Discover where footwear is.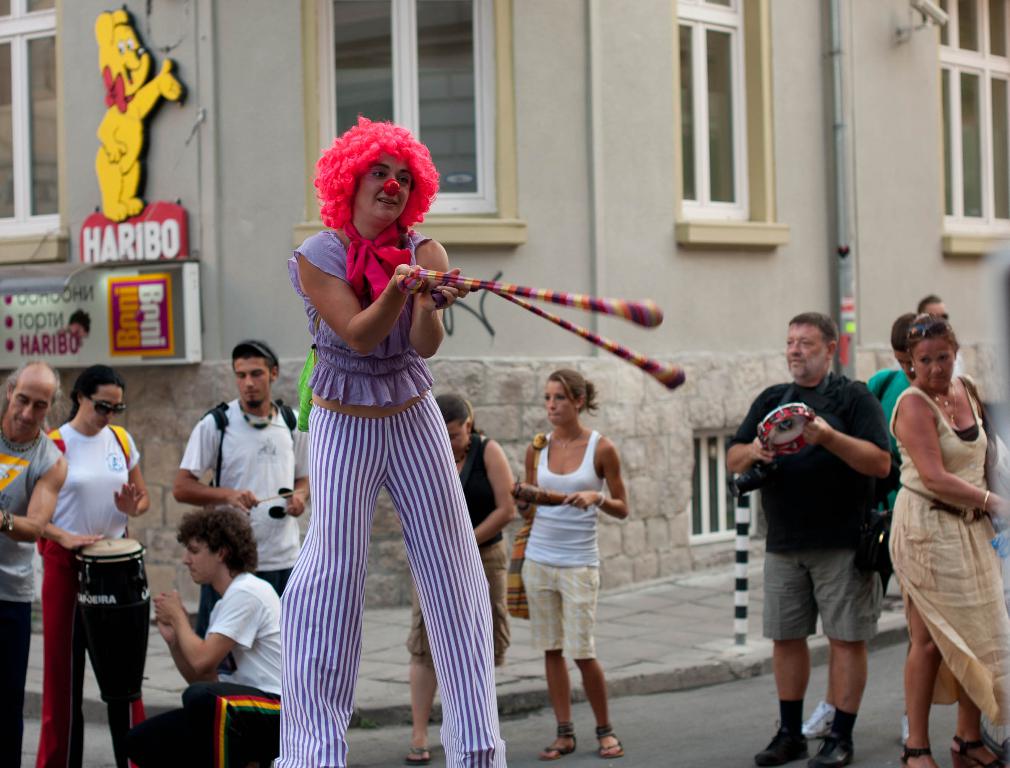
Discovered at BBox(538, 719, 576, 758).
